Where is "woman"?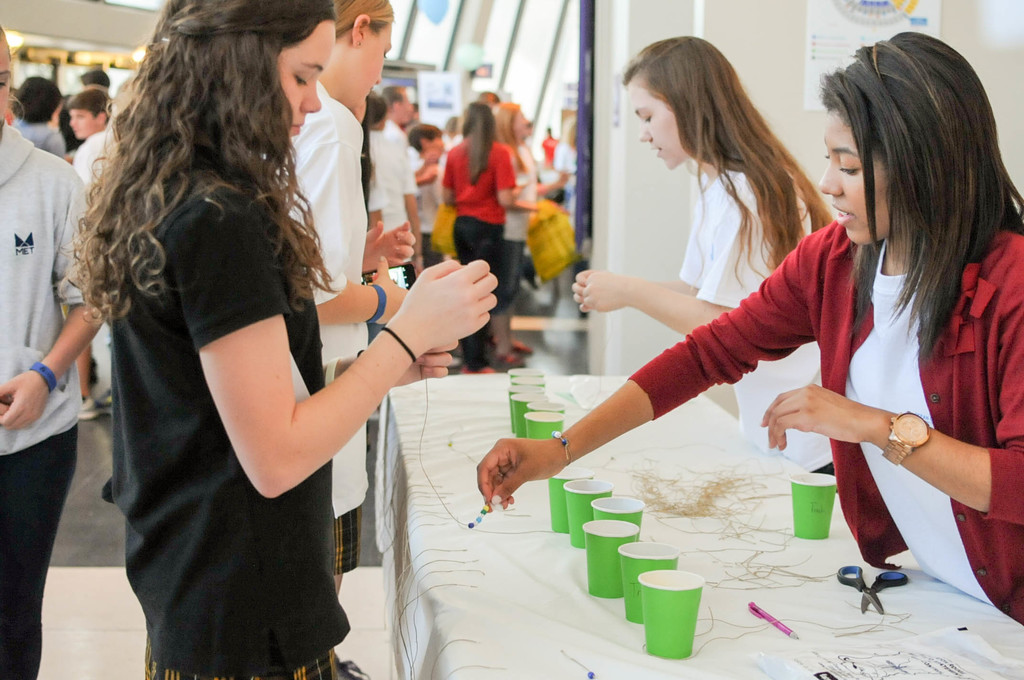
box=[574, 31, 838, 493].
